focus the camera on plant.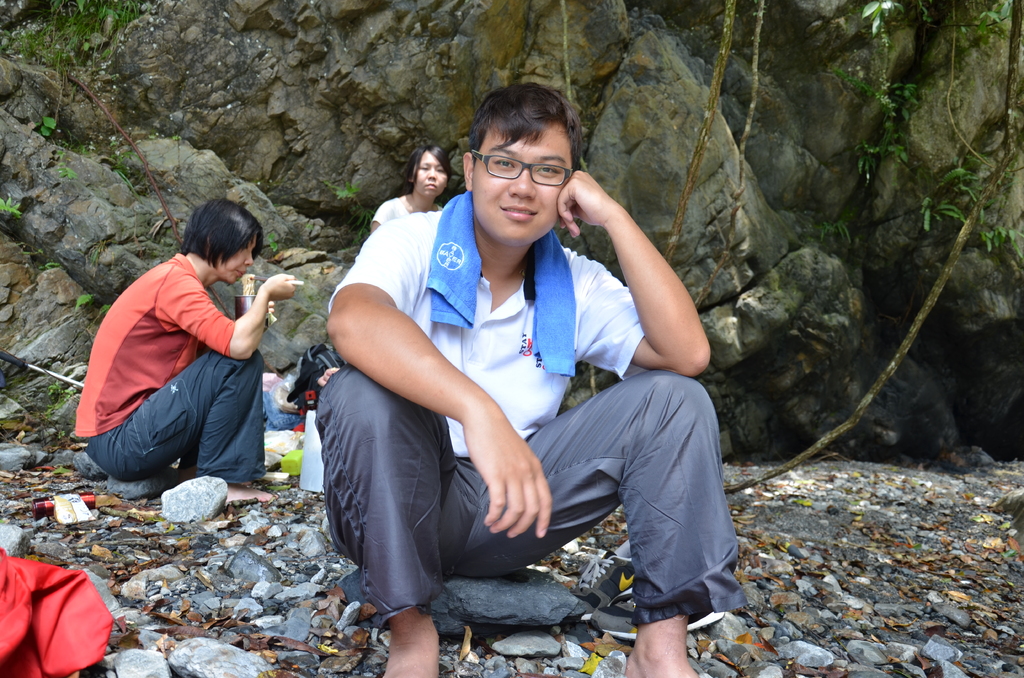
Focus region: x1=0 y1=193 x2=19 y2=214.
